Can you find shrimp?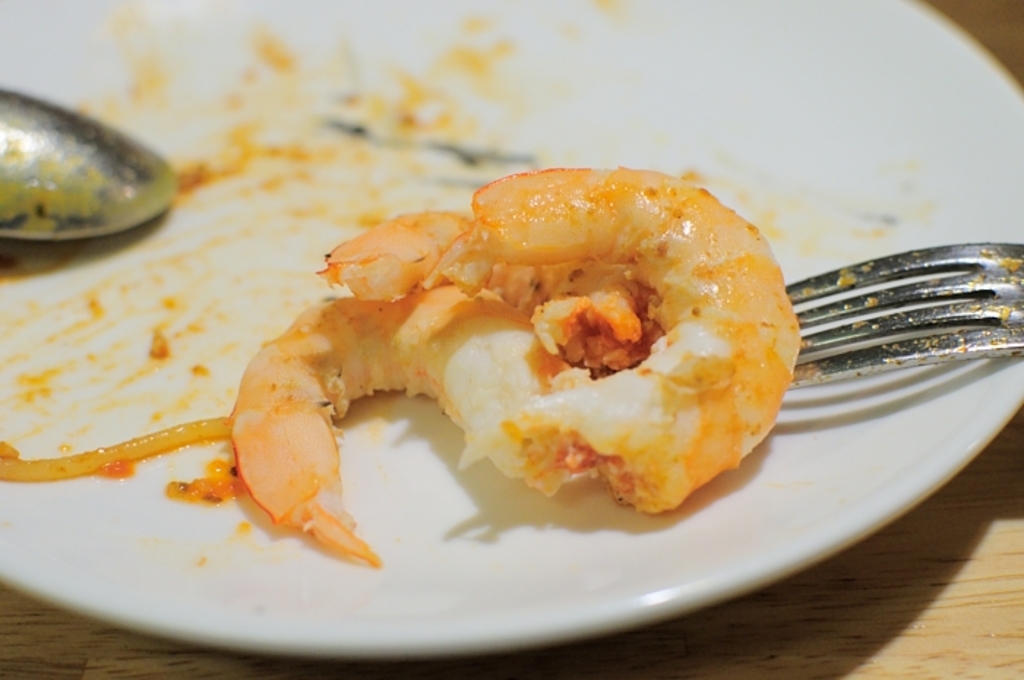
Yes, bounding box: (left=418, top=164, right=803, bottom=519).
